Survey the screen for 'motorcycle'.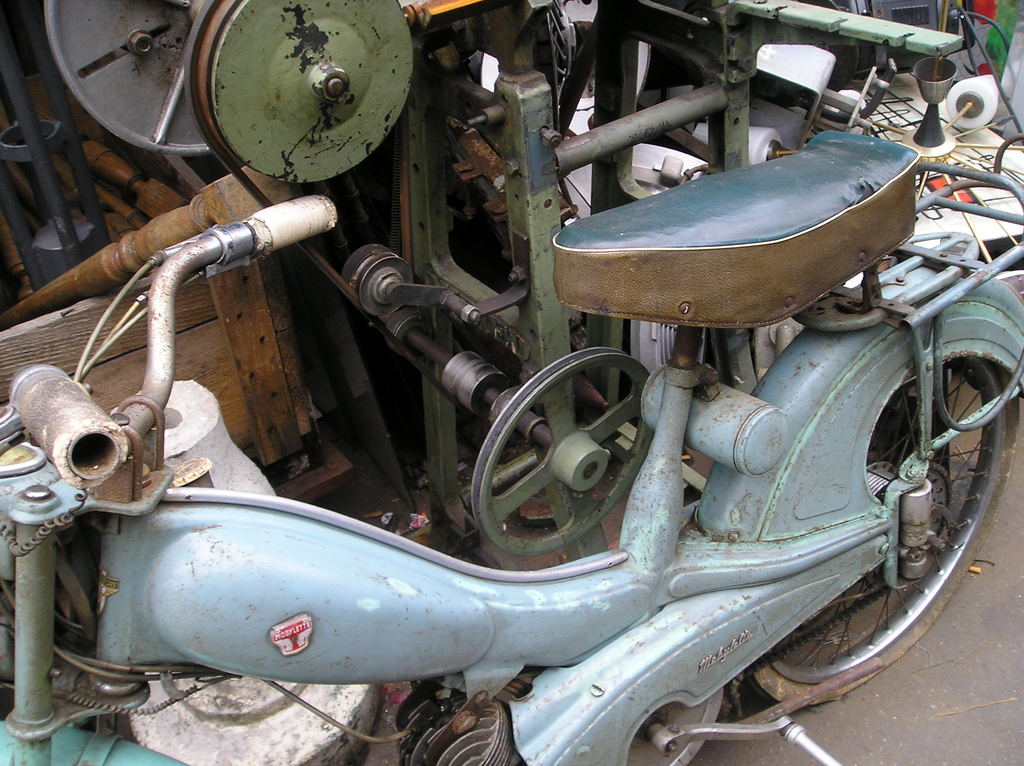
Survey found: (x1=0, y1=197, x2=1023, y2=765).
